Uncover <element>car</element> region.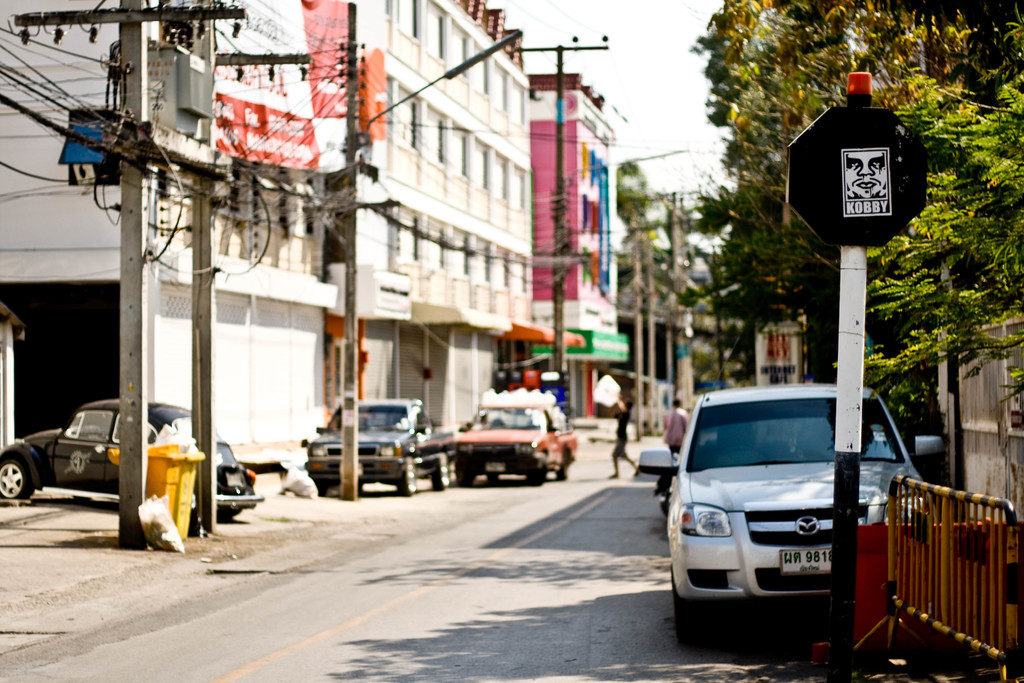
Uncovered: bbox=[307, 398, 458, 494].
